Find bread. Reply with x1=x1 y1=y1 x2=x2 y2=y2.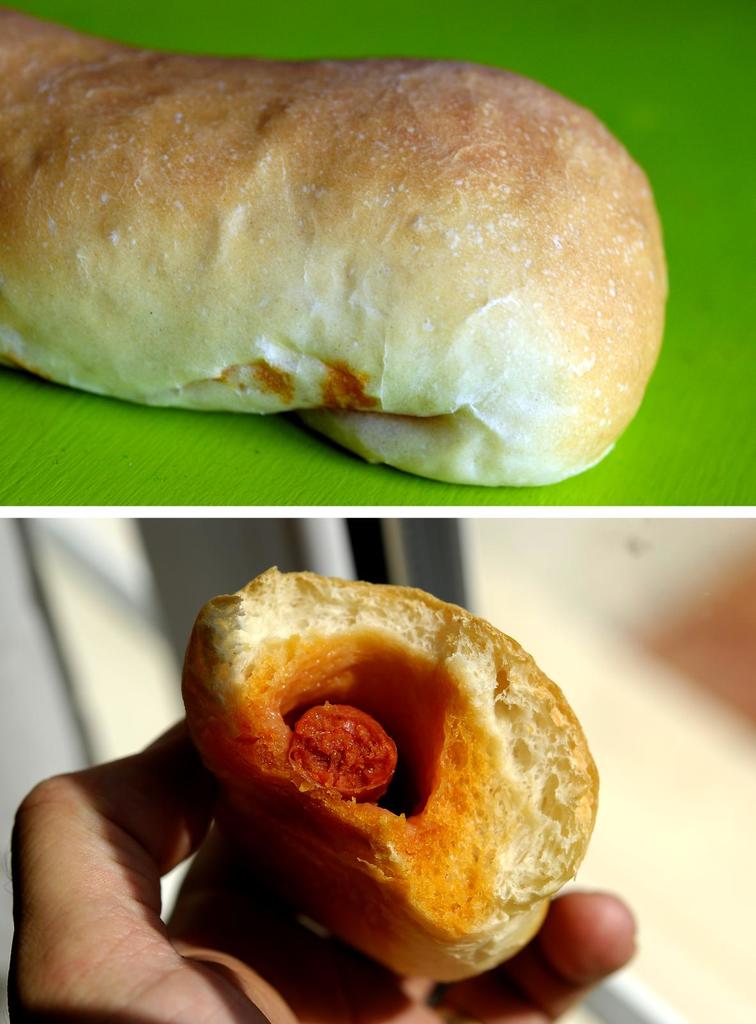
x1=183 y1=583 x2=603 y2=982.
